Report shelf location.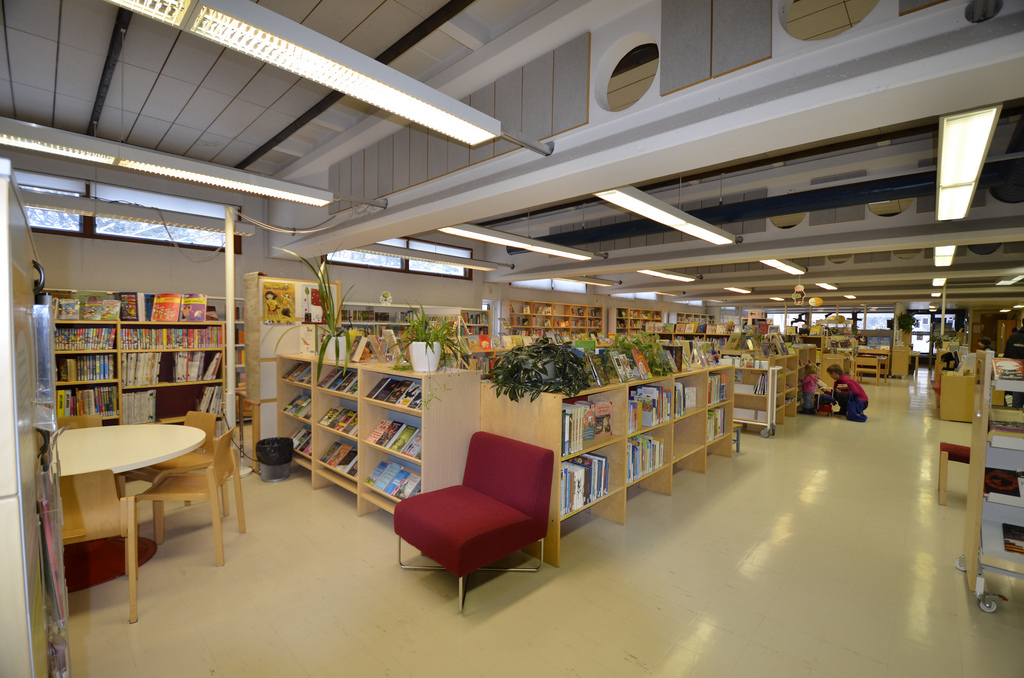
Report: [x1=48, y1=297, x2=123, y2=324].
